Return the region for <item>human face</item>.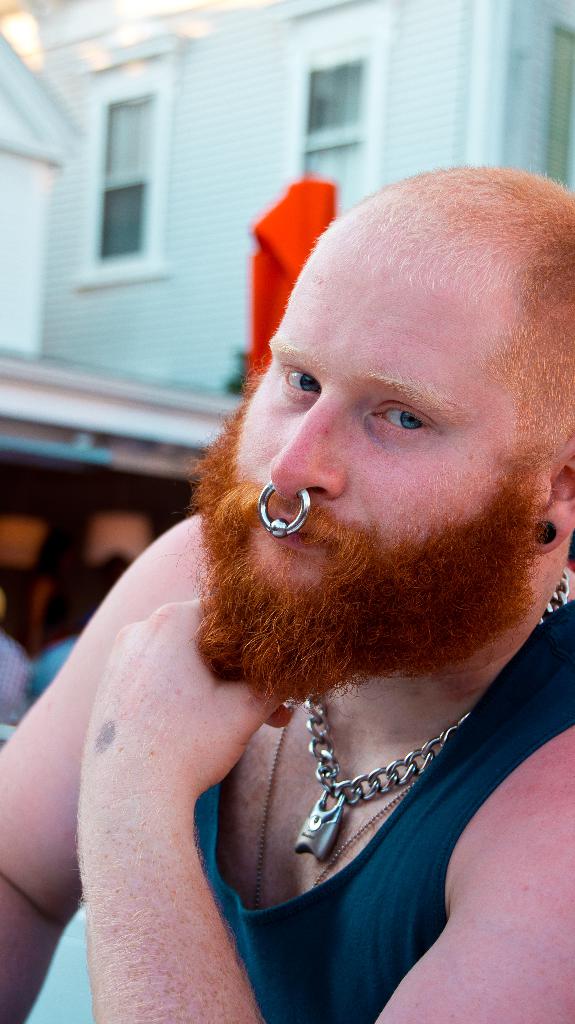
(234,187,517,589).
